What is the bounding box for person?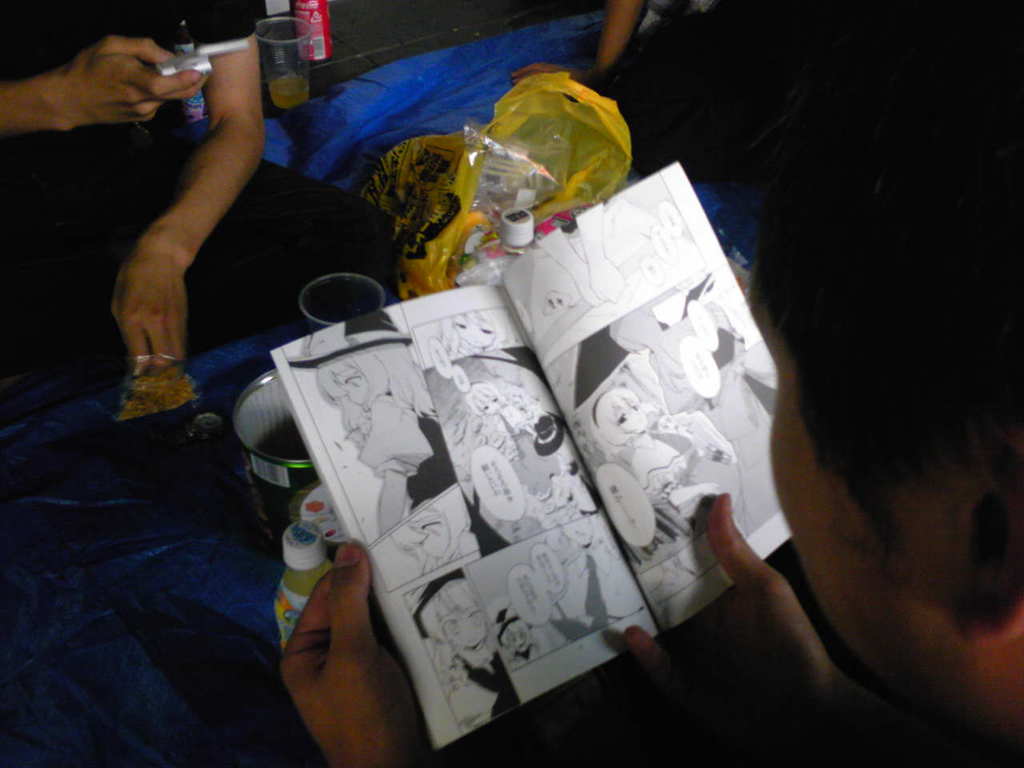
crop(510, 0, 720, 82).
